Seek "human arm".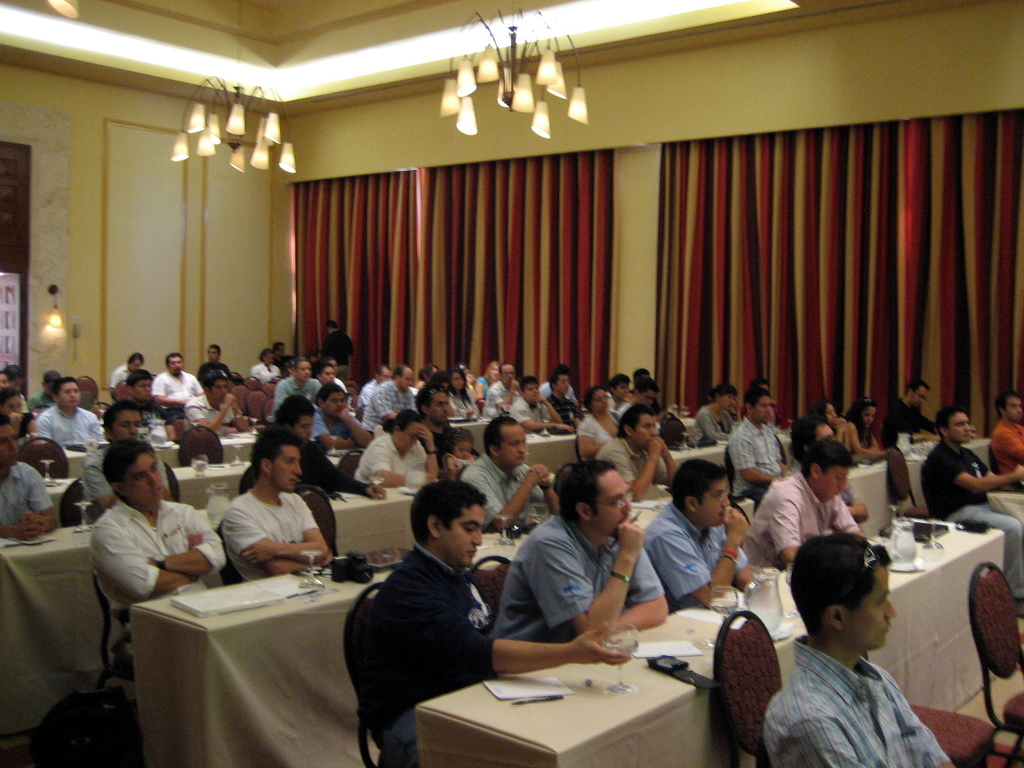
x1=40, y1=412, x2=52, y2=438.
